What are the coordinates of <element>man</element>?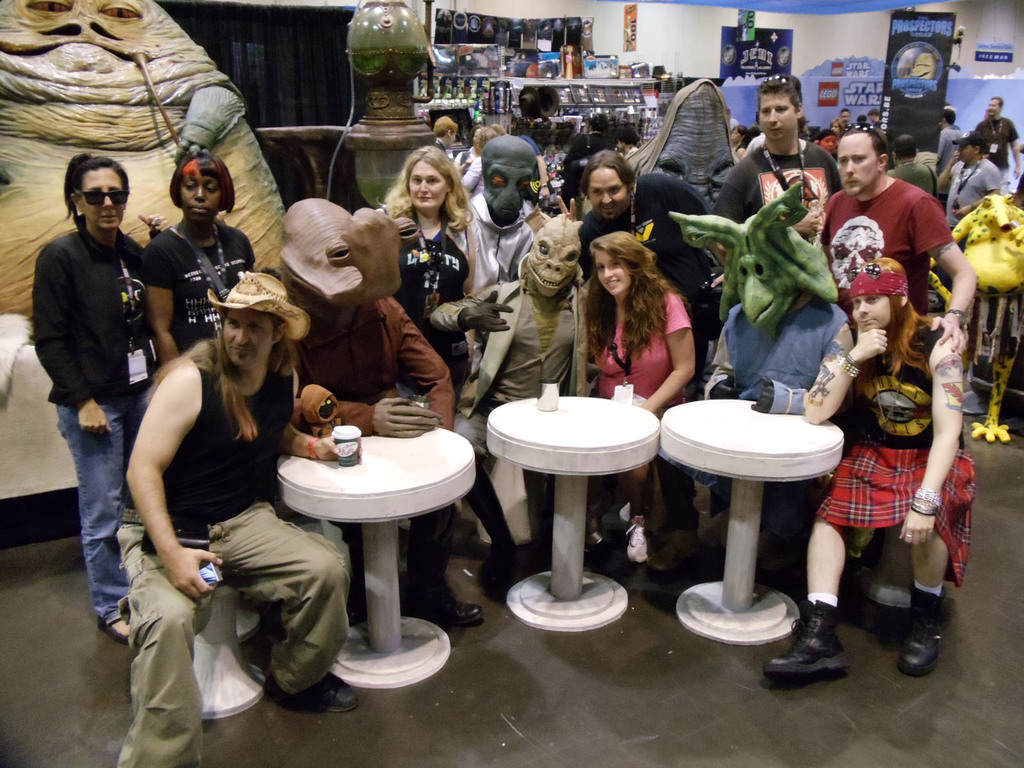
[x1=723, y1=71, x2=838, y2=222].
